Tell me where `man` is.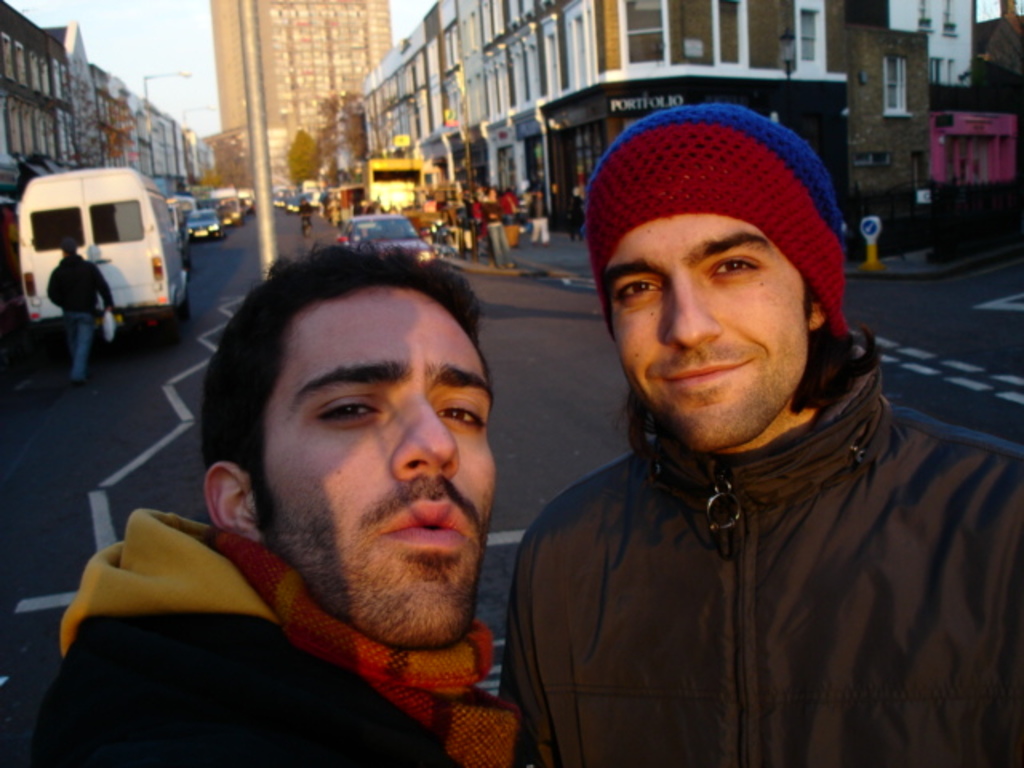
`man` is at 32/229/118/392.
